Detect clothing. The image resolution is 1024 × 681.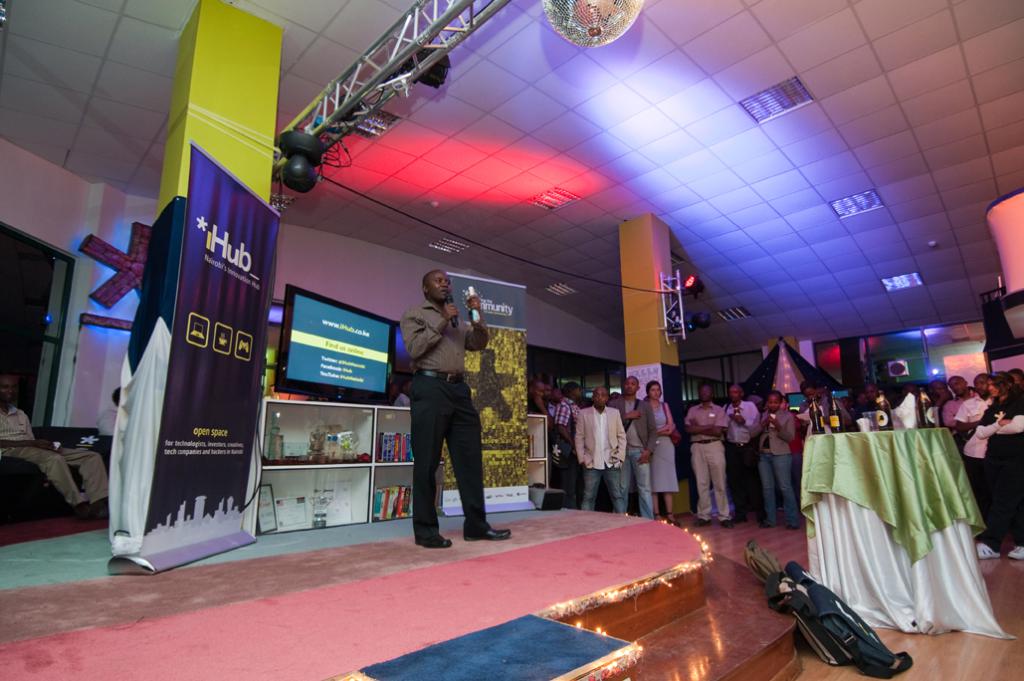
pyautogui.locateOnScreen(679, 397, 732, 522).
